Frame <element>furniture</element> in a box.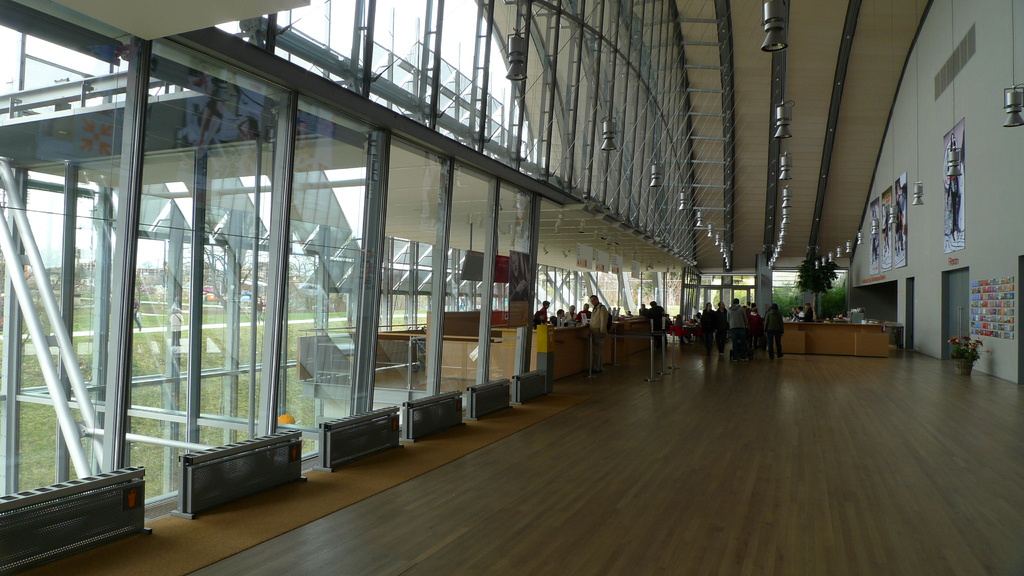
bbox(668, 326, 689, 351).
